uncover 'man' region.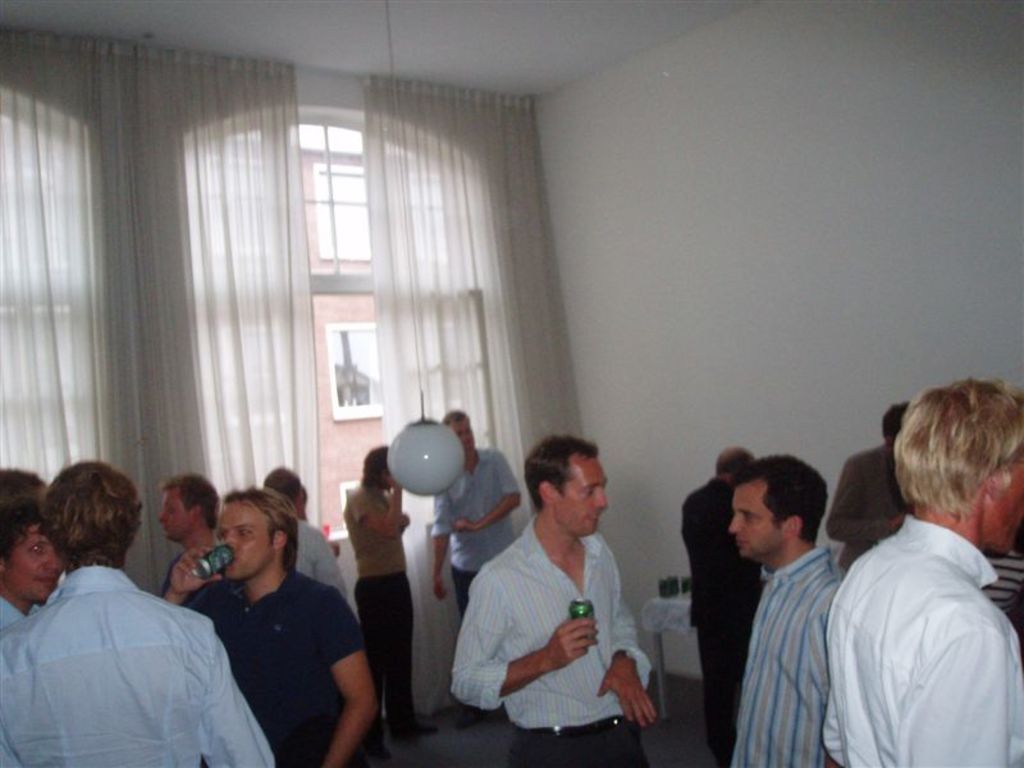
Uncovered: 708,470,865,767.
